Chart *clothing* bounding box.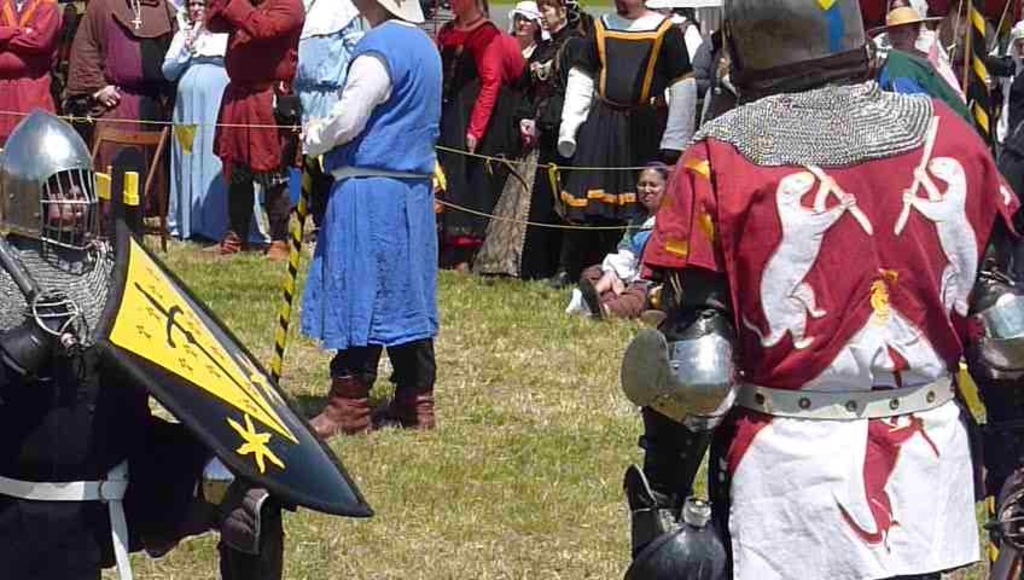
Charted: l=599, t=202, r=661, b=308.
